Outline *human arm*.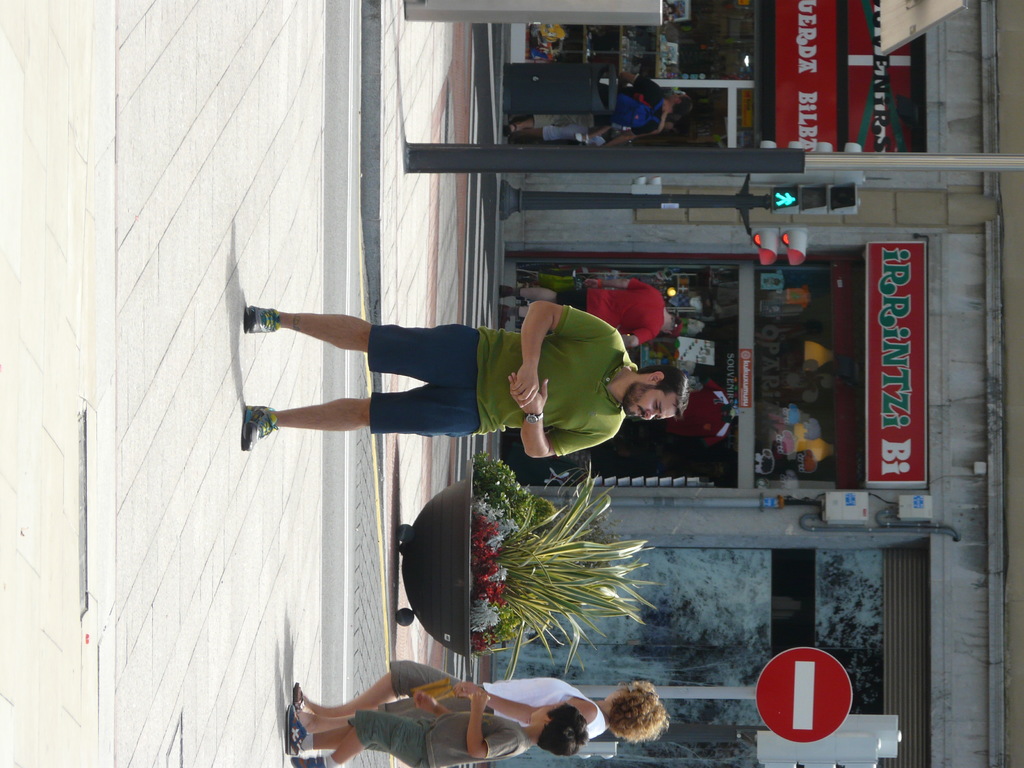
Outline: rect(456, 684, 586, 725).
